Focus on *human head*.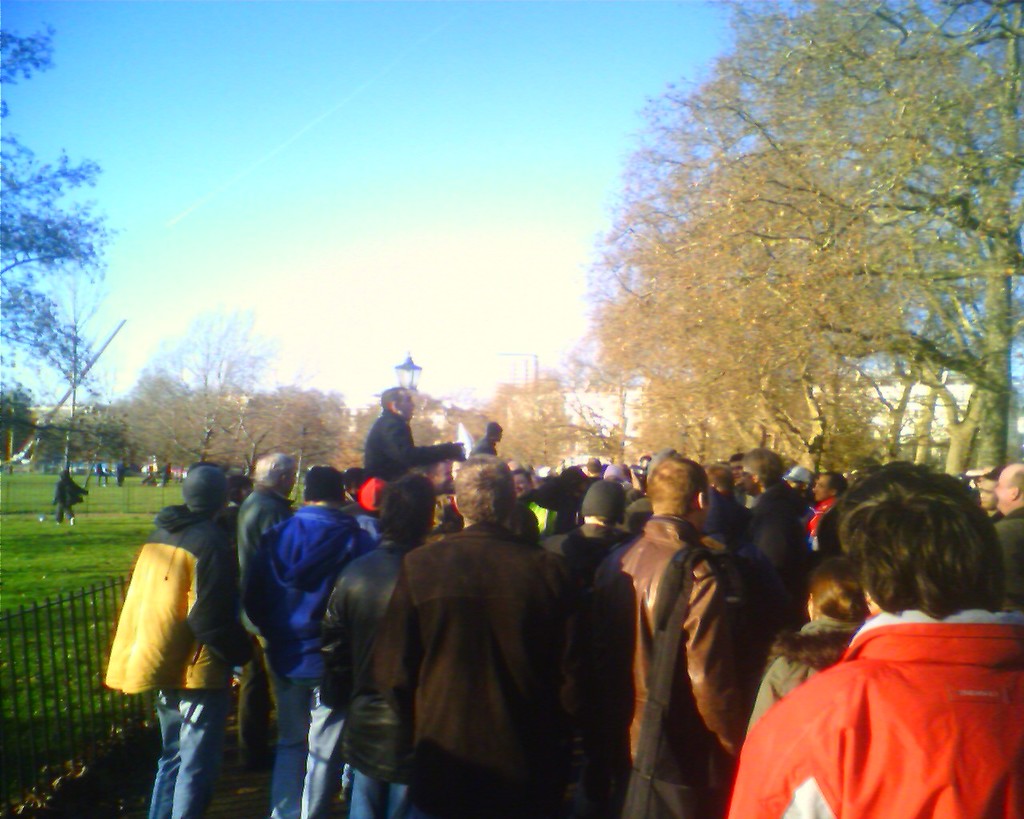
Focused at l=511, t=501, r=541, b=540.
